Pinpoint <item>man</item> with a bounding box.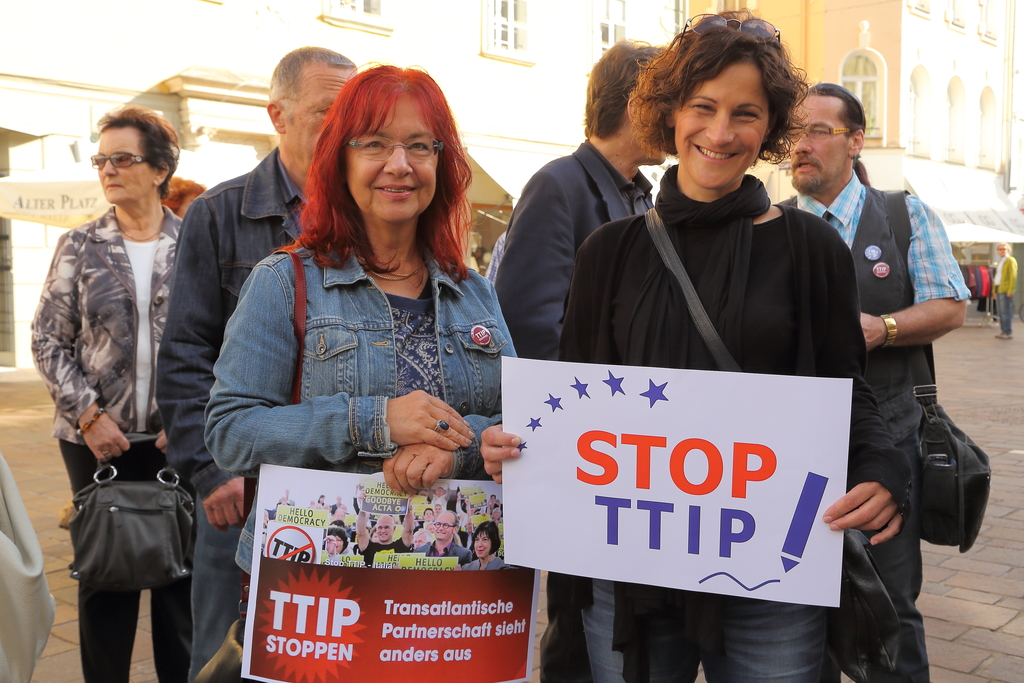
(left=492, top=31, right=677, bottom=682).
